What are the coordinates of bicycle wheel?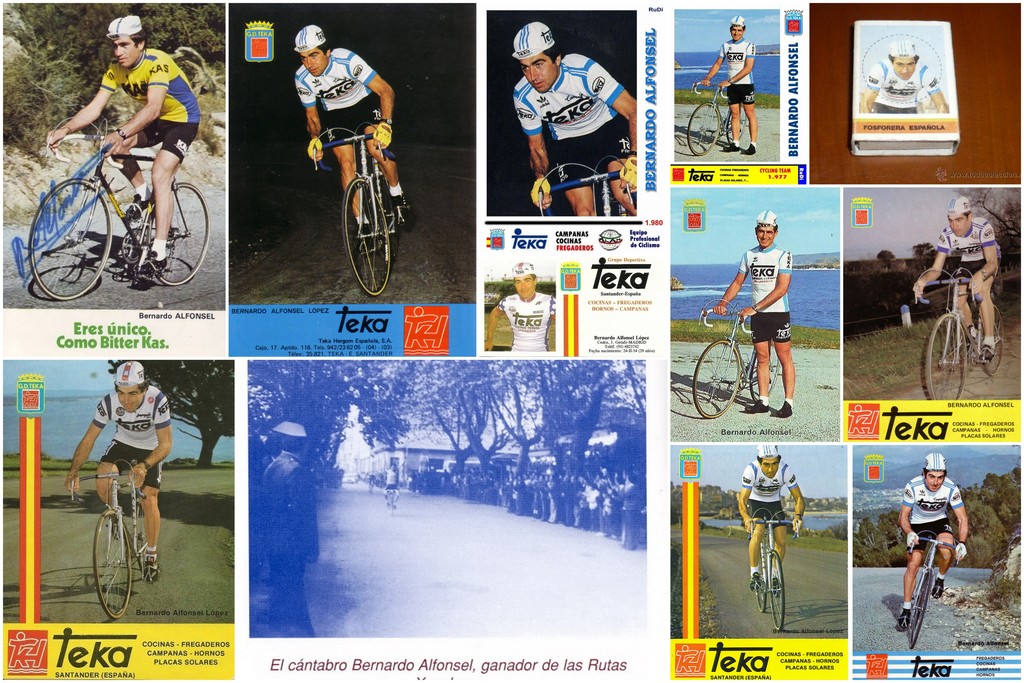
[x1=980, y1=302, x2=1006, y2=374].
